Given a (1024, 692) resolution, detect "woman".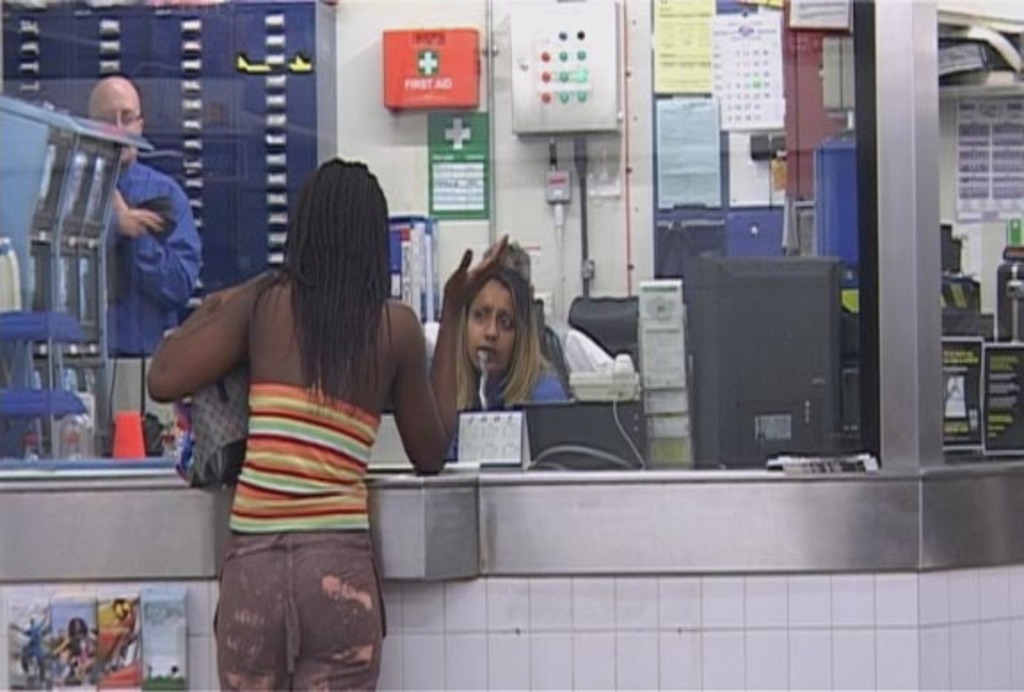
region(414, 256, 574, 463).
